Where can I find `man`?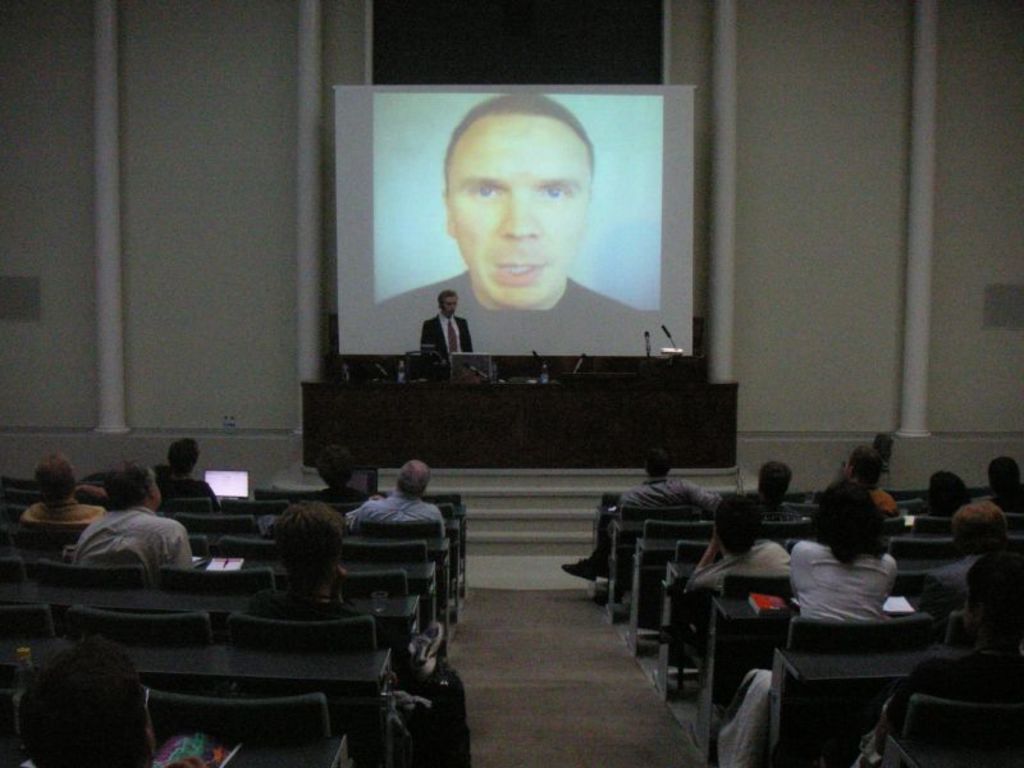
You can find it at box=[344, 456, 445, 536].
